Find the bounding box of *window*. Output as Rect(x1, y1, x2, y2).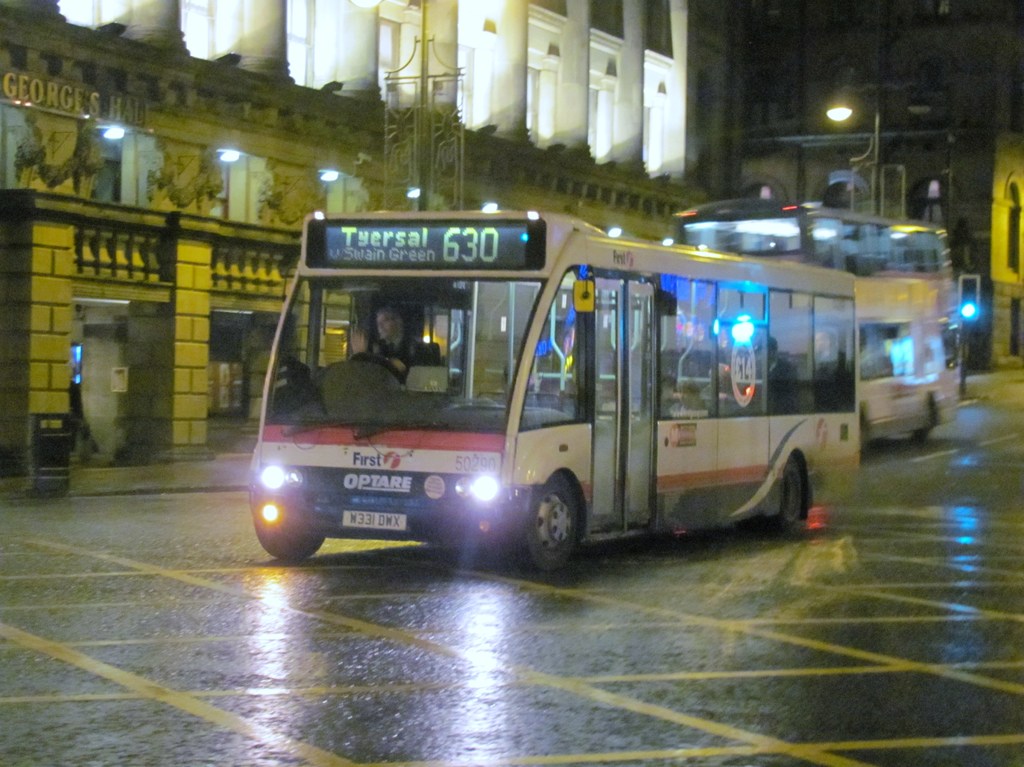
Rect(718, 280, 764, 415).
